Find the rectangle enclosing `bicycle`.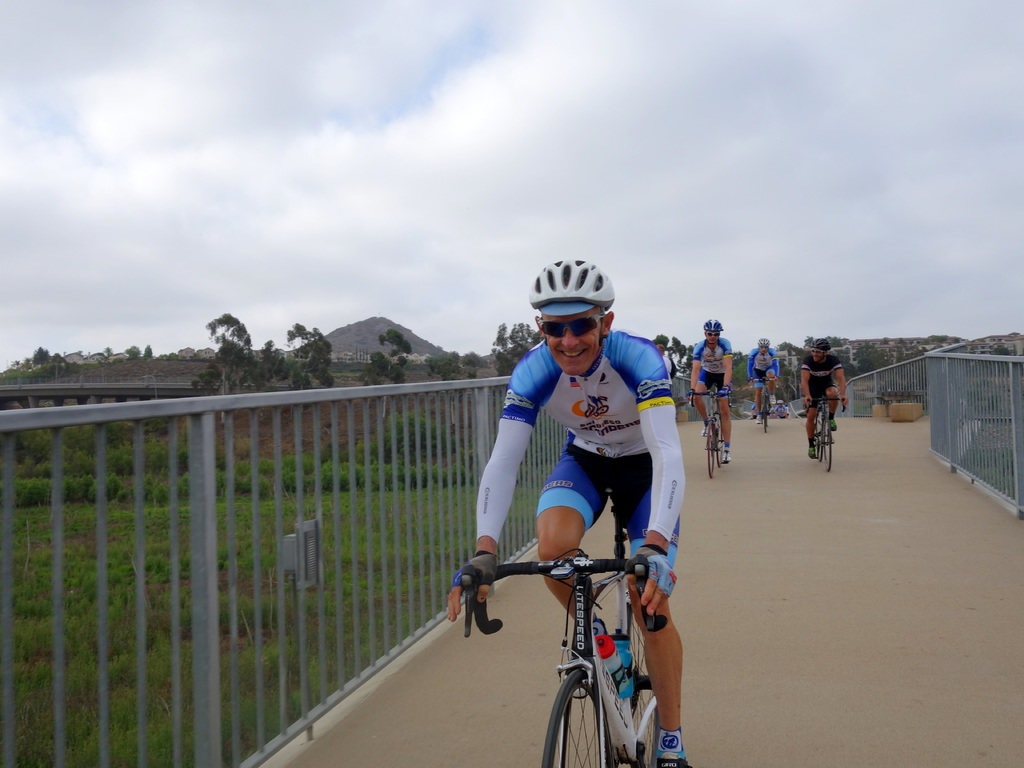
rect(749, 375, 776, 431).
